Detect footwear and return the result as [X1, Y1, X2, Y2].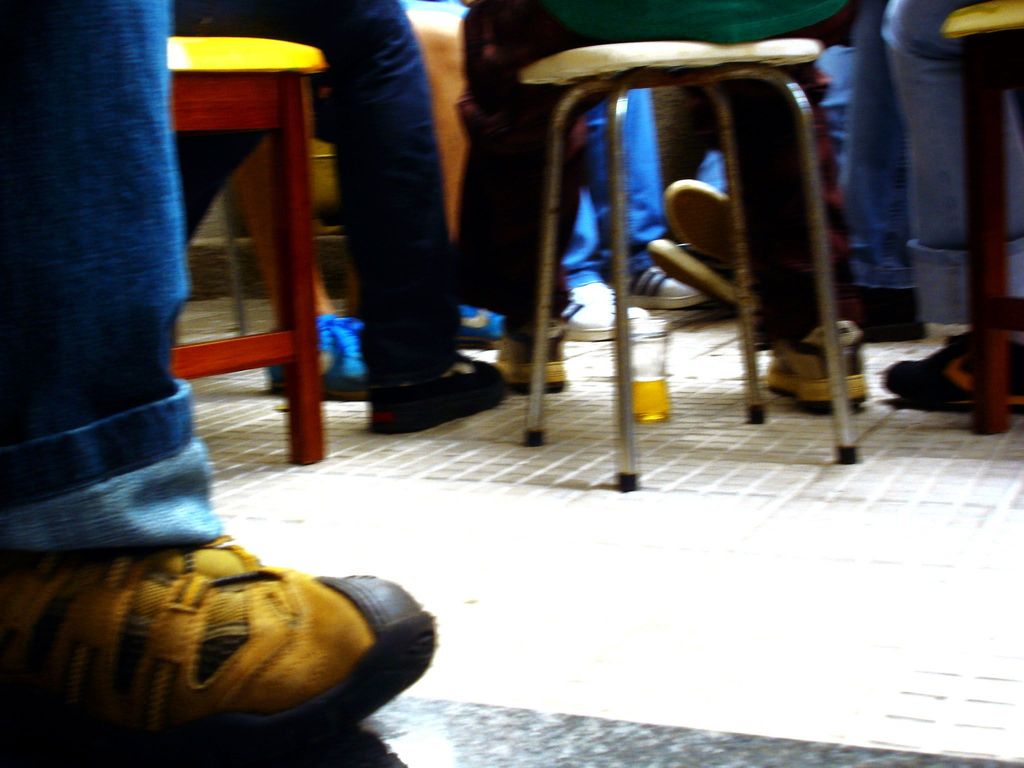
[660, 175, 732, 278].
